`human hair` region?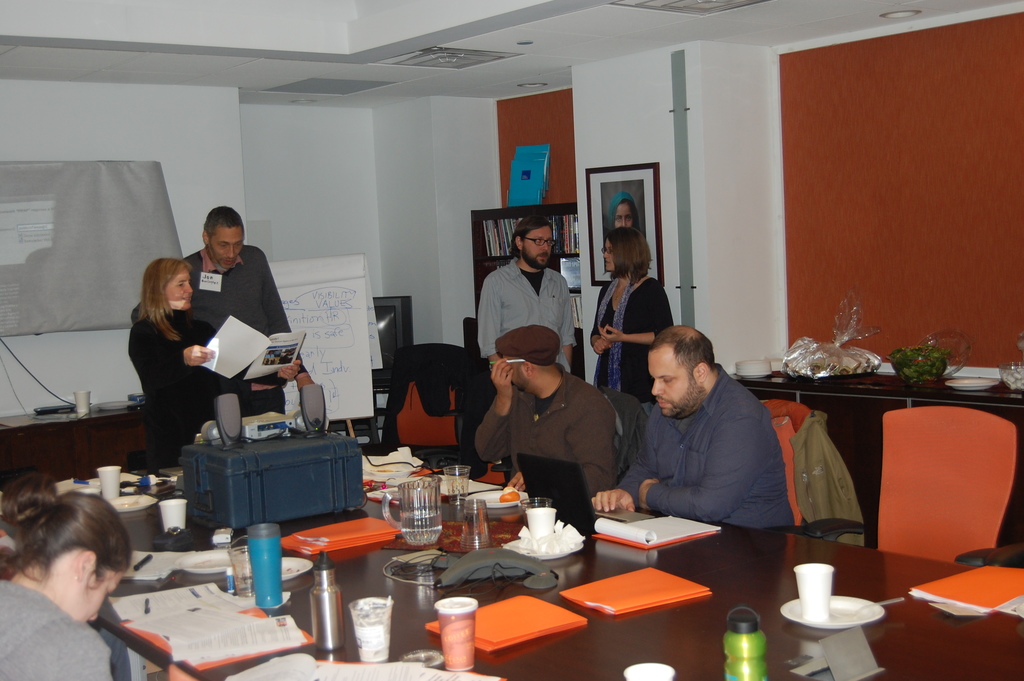
x1=647 y1=325 x2=720 y2=387
